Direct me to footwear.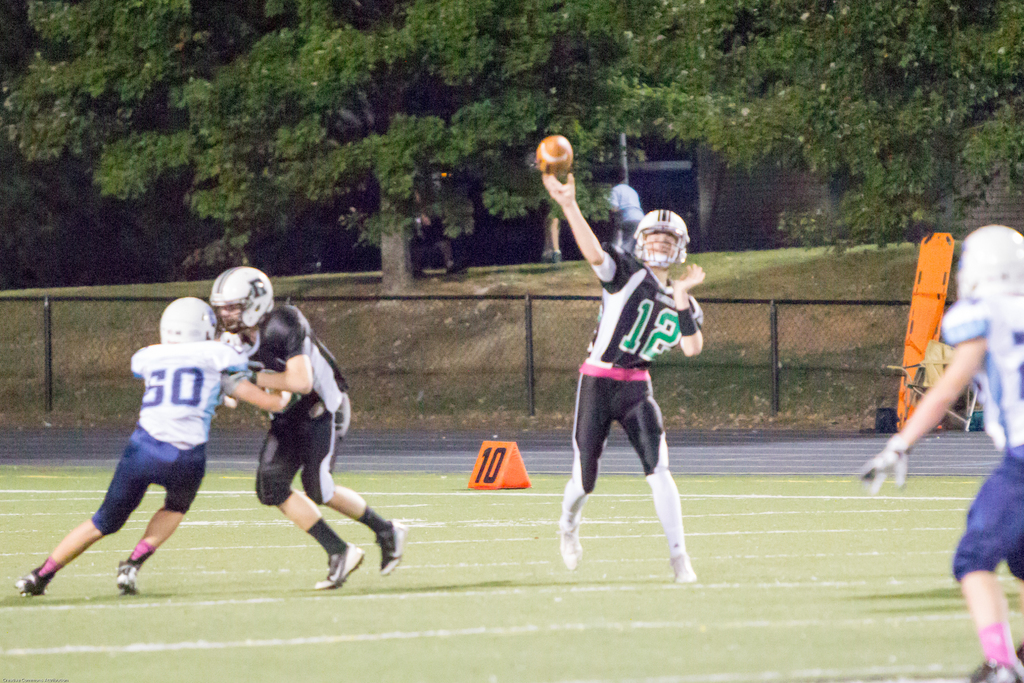
Direction: {"left": 285, "top": 536, "right": 359, "bottom": 594}.
